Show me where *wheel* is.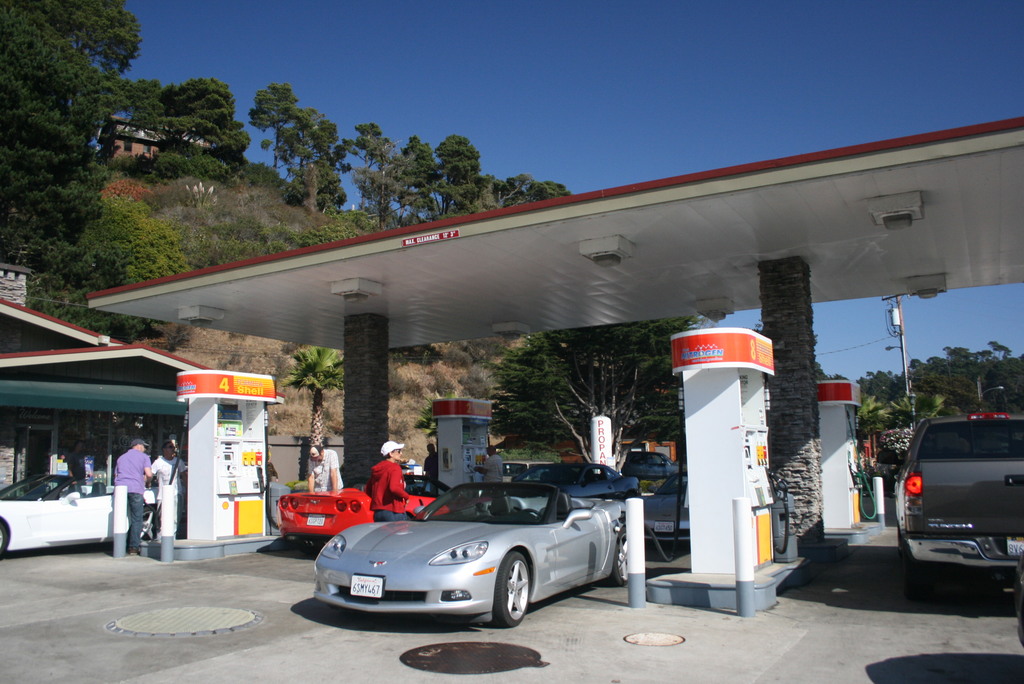
*wheel* is at l=490, t=550, r=537, b=628.
